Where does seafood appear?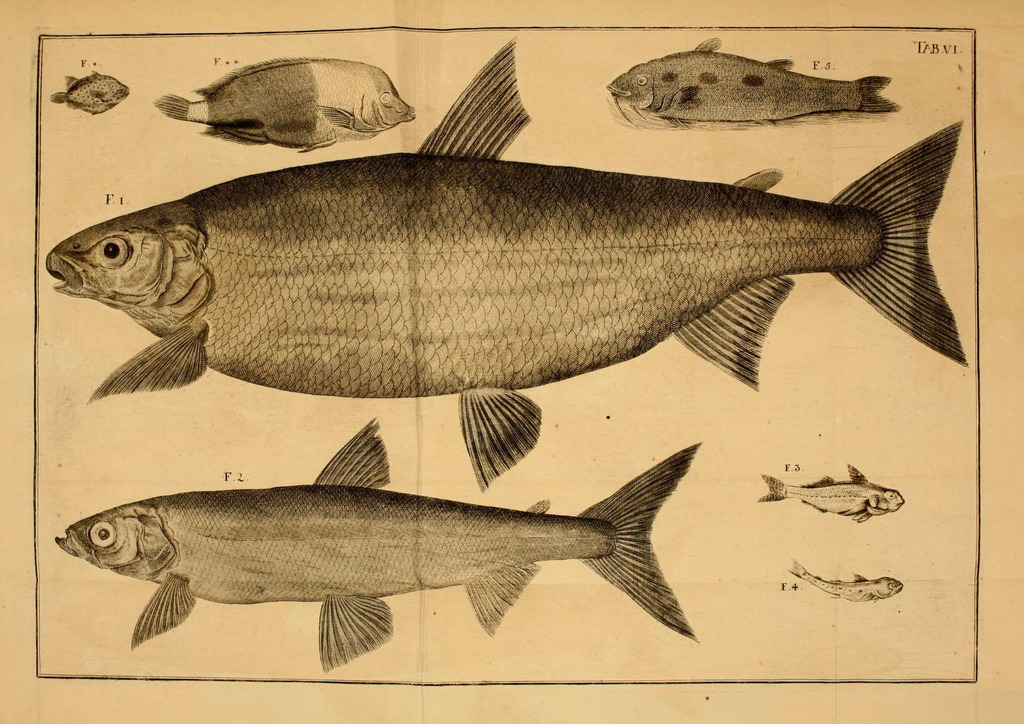
Appears at 46,32,970,492.
